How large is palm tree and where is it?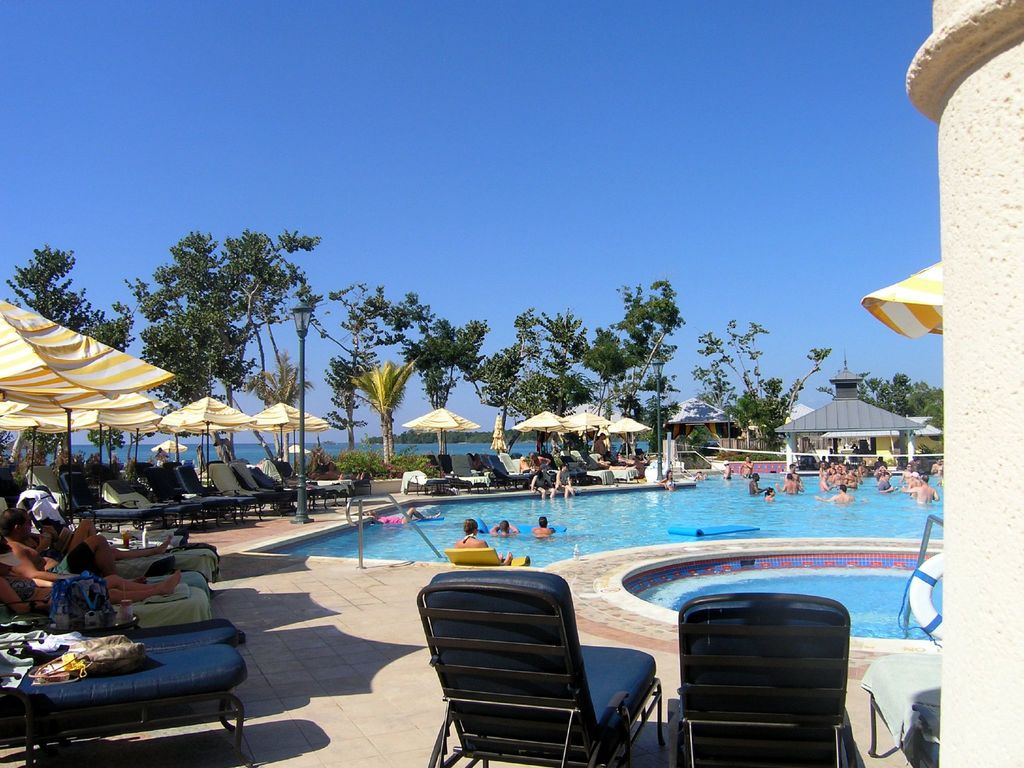
Bounding box: region(487, 340, 556, 462).
